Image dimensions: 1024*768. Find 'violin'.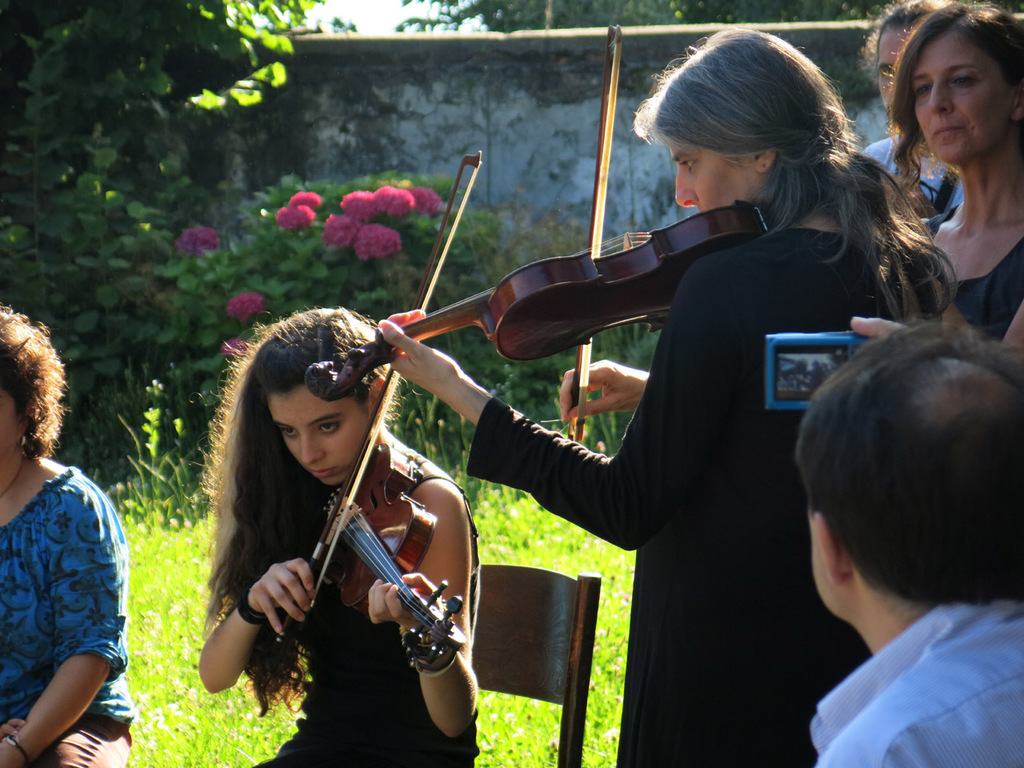
[268, 137, 469, 677].
